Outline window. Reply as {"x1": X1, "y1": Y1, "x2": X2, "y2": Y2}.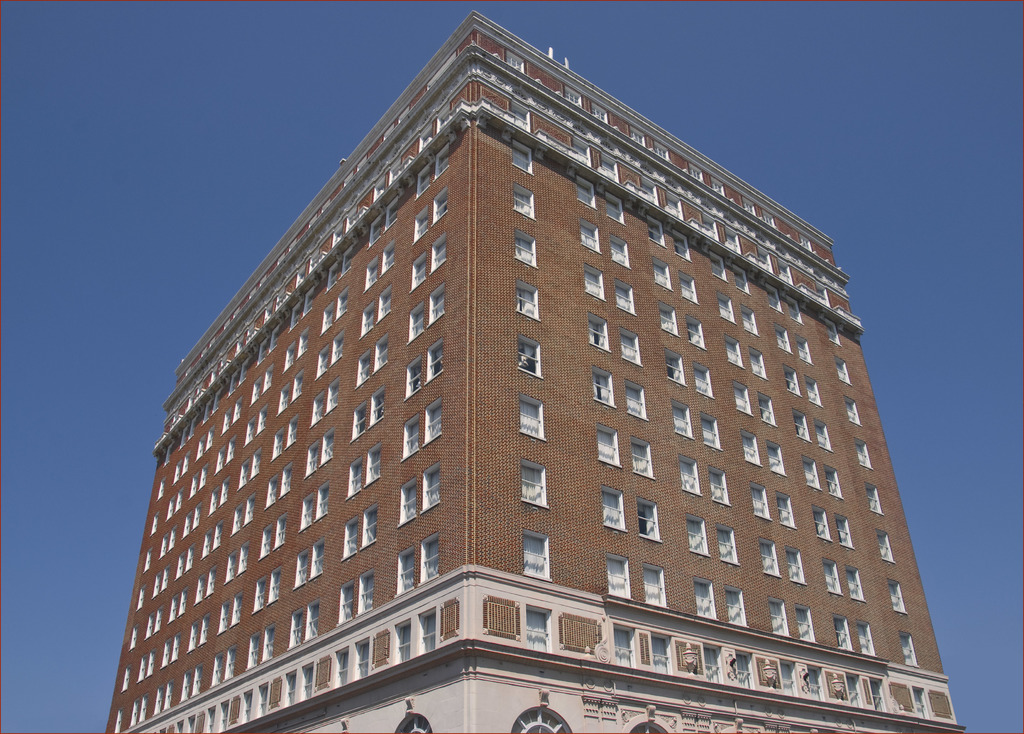
{"x1": 607, "y1": 227, "x2": 634, "y2": 269}.
